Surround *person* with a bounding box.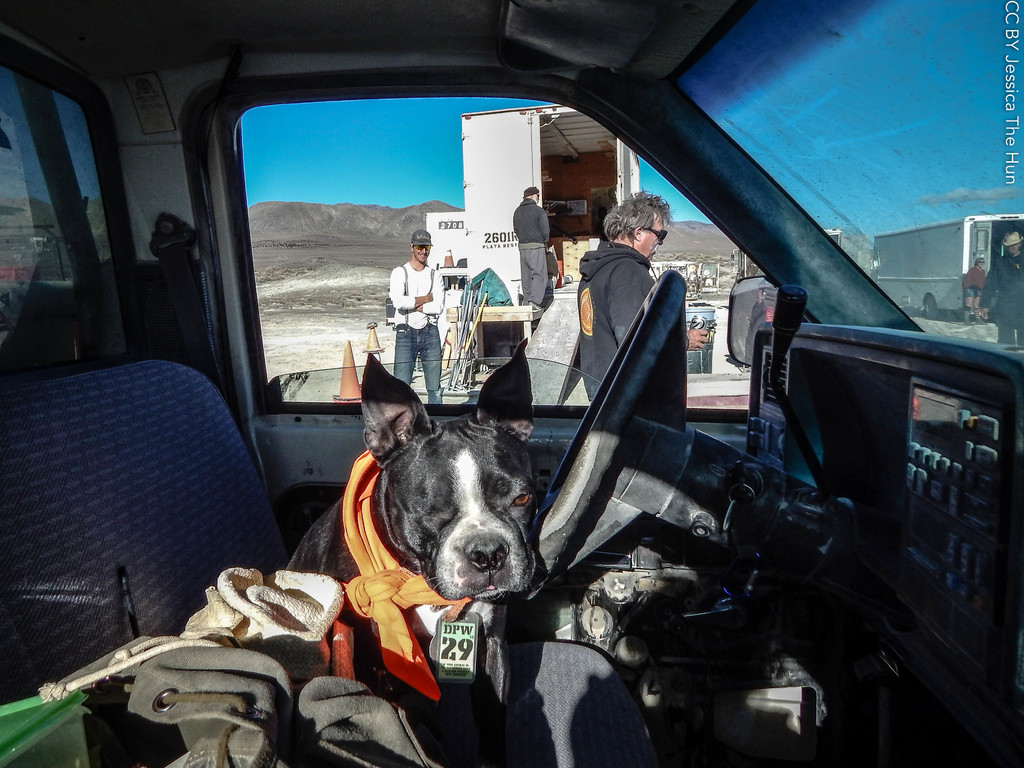
<region>380, 243, 440, 370</region>.
